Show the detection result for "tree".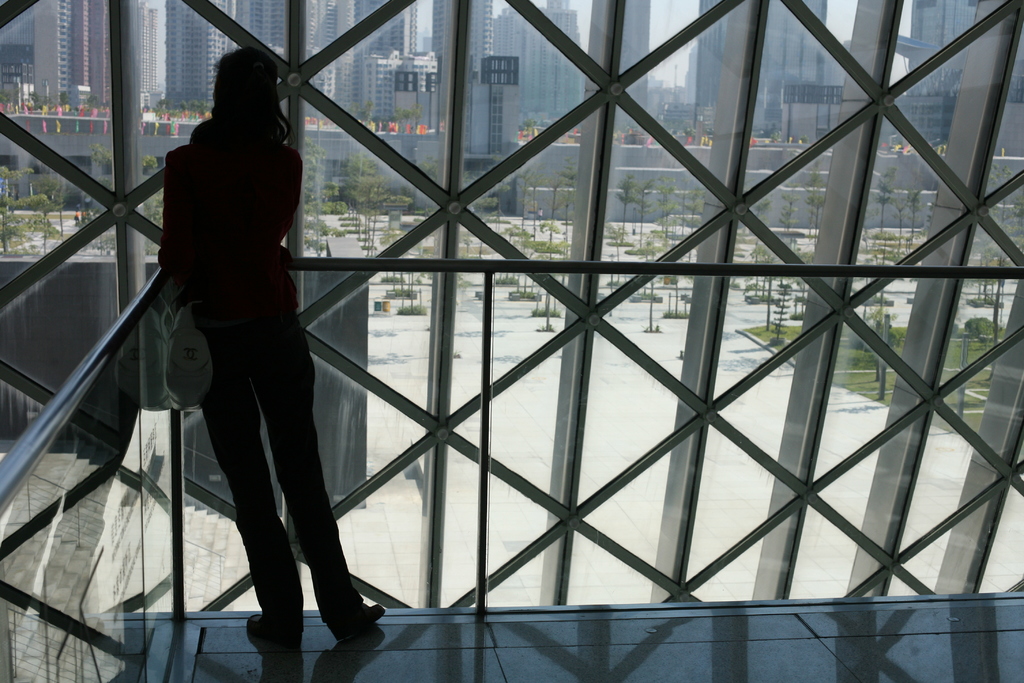
x1=91 y1=142 x2=158 y2=192.
